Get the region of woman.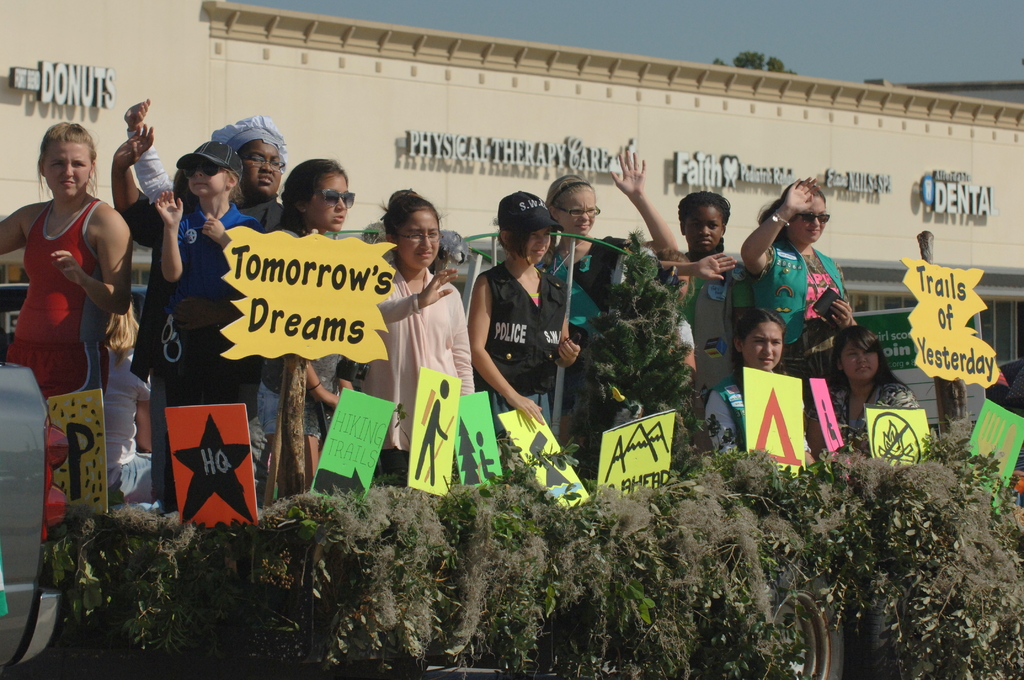
[x1=111, y1=111, x2=299, y2=492].
